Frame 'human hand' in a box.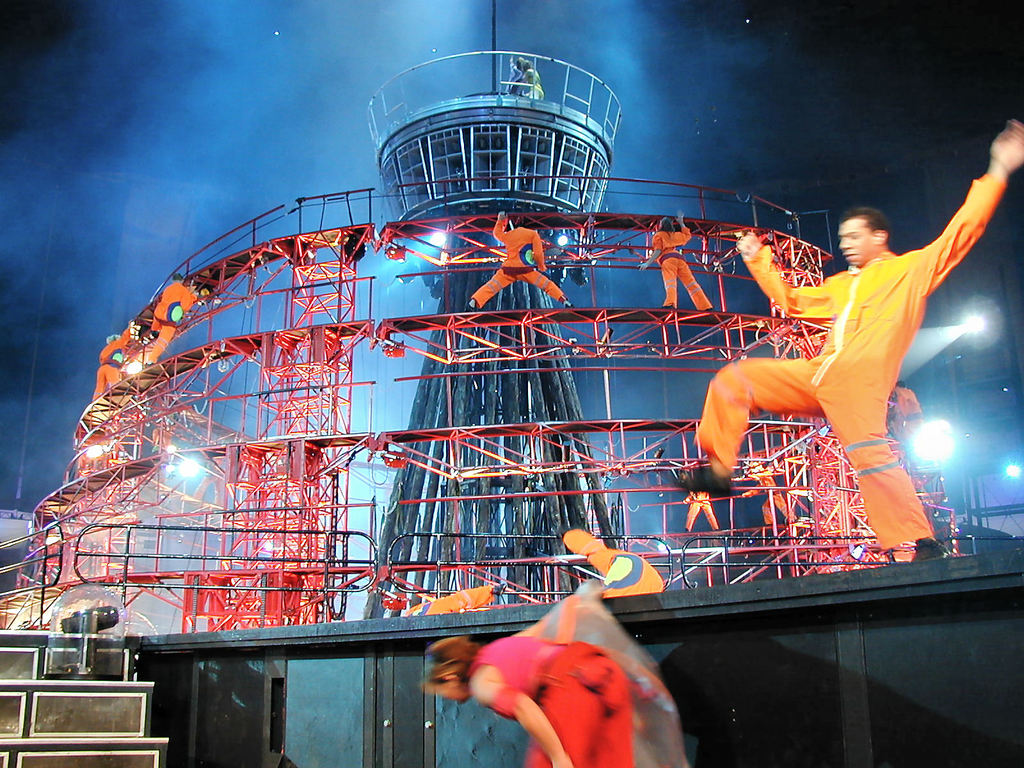
[left=733, top=233, right=765, bottom=260].
